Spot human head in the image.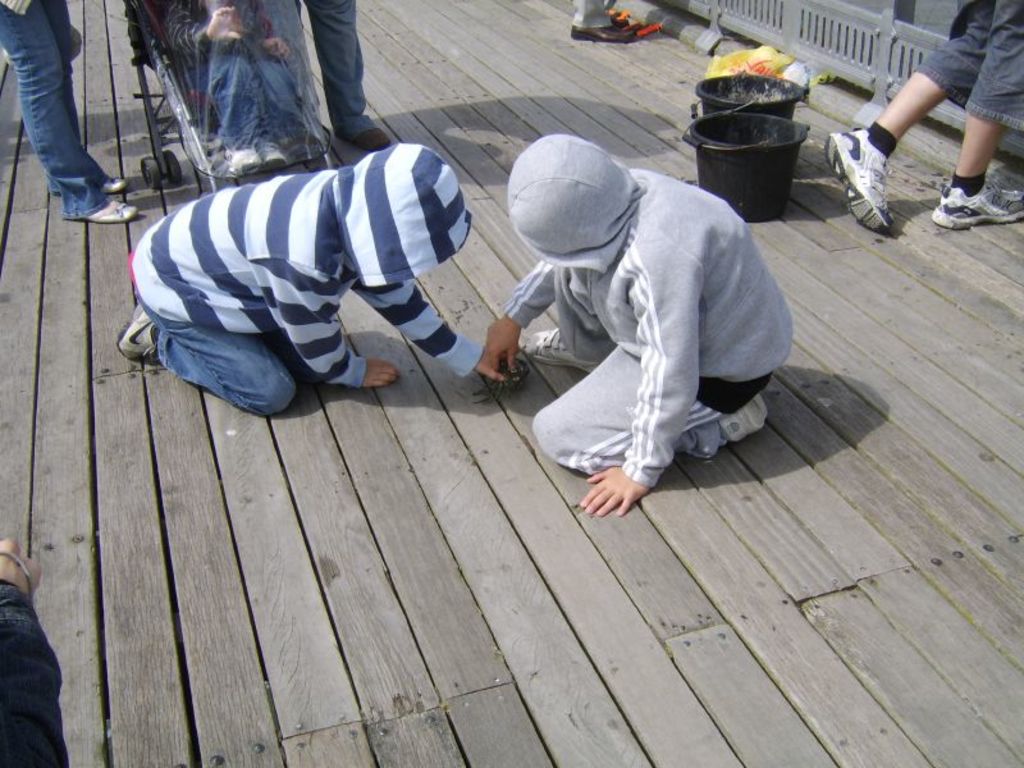
human head found at bbox(504, 132, 631, 257).
